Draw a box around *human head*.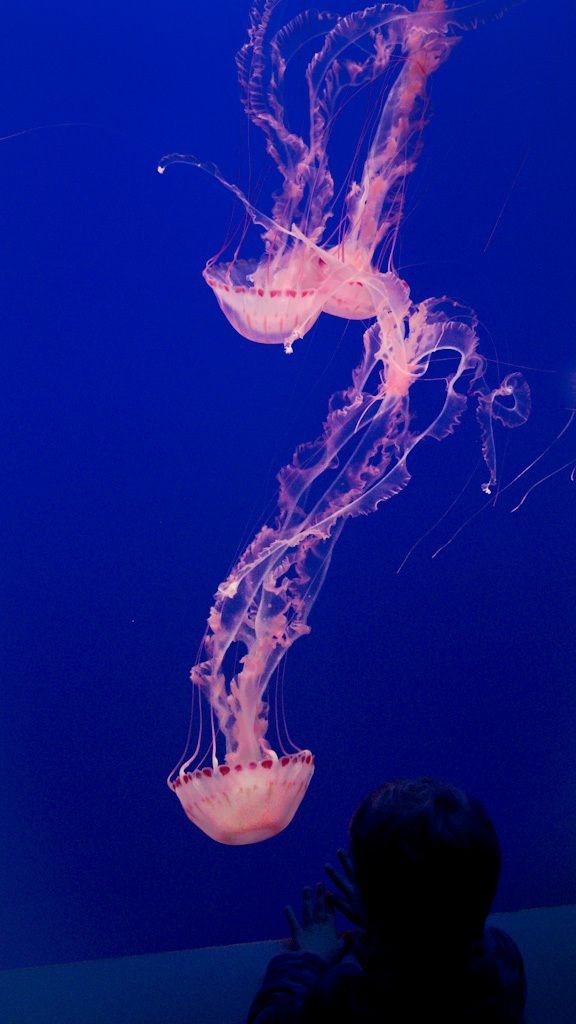
box(325, 778, 516, 951).
